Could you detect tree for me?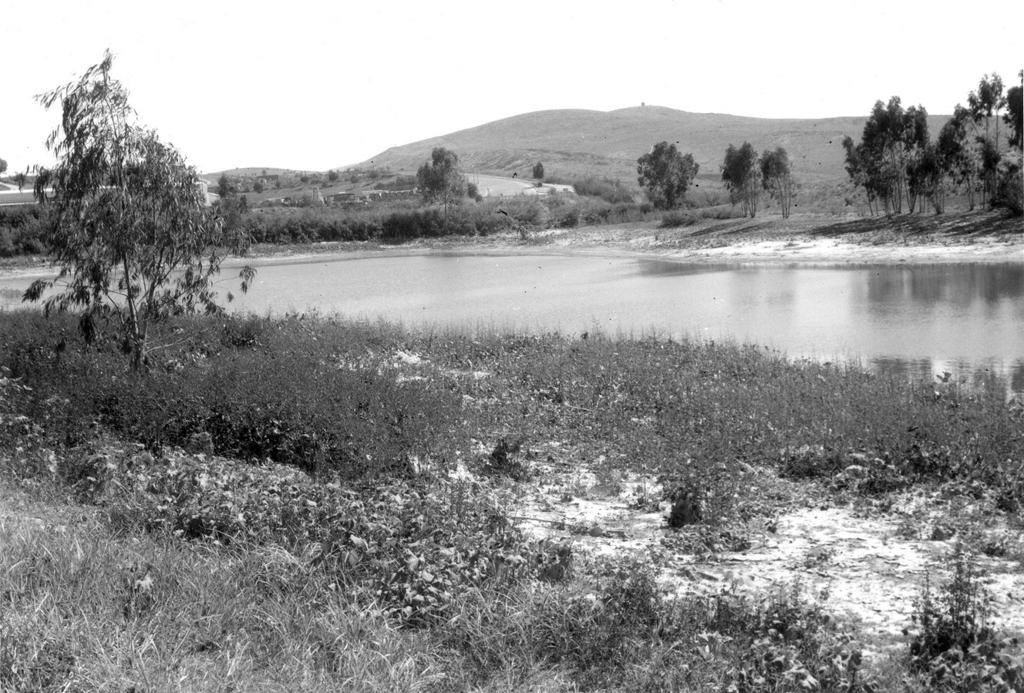
Detection result: x1=530 y1=159 x2=546 y2=204.
